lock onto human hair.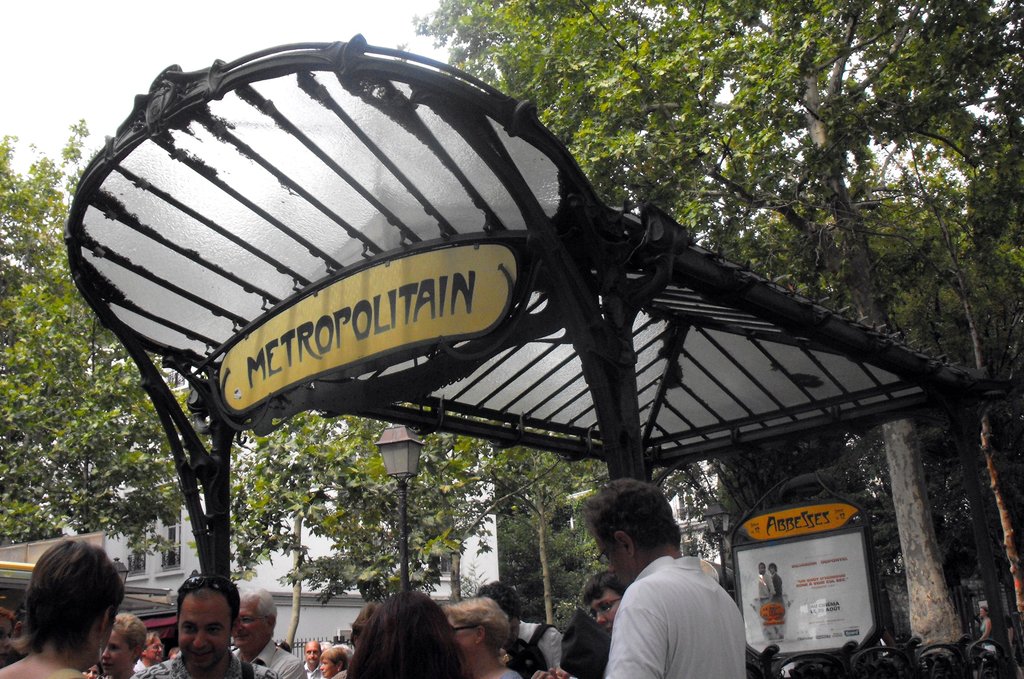
Locked: 141:630:153:646.
